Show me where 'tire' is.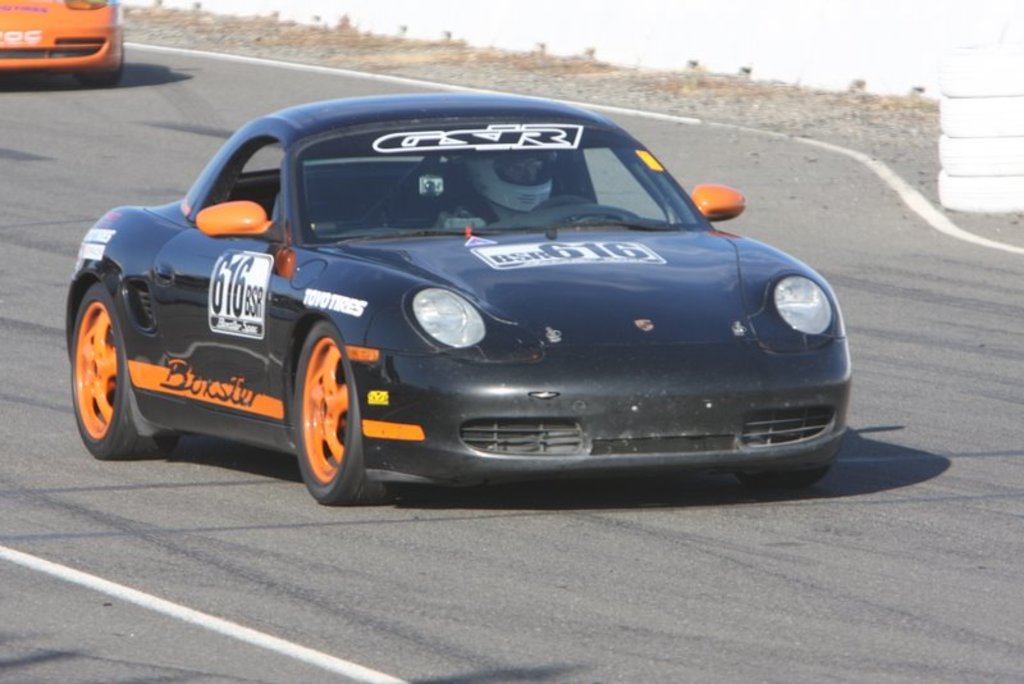
'tire' is at BBox(72, 284, 178, 459).
